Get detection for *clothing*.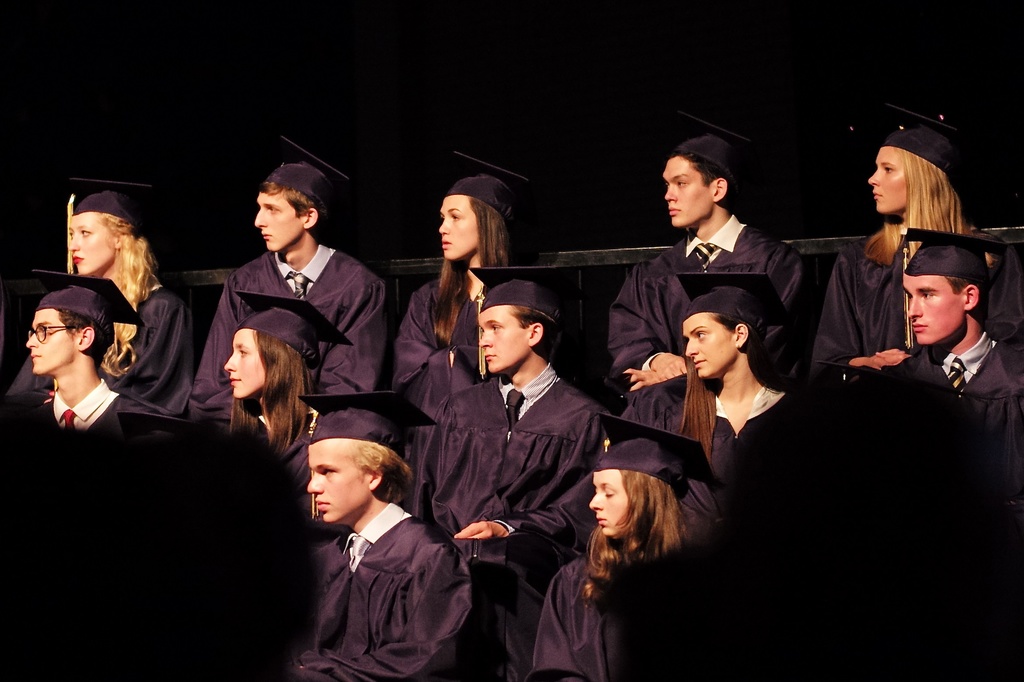
Detection: locate(396, 372, 594, 658).
